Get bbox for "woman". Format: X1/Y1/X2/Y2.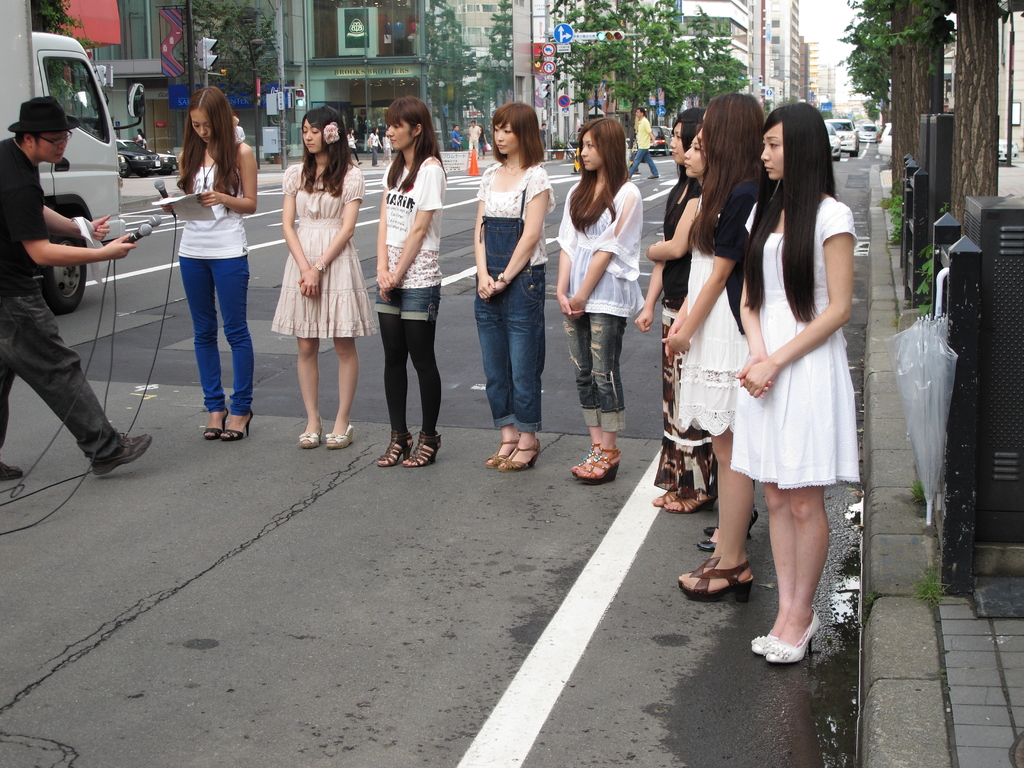
262/122/361/435.
